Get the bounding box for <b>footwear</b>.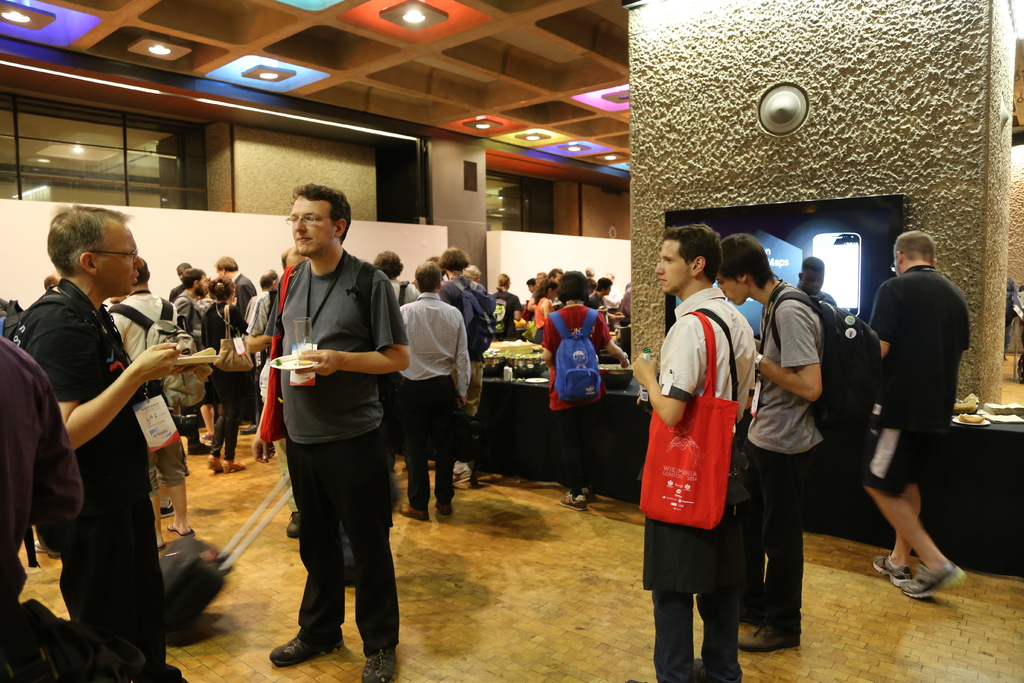
box=[223, 465, 246, 474].
